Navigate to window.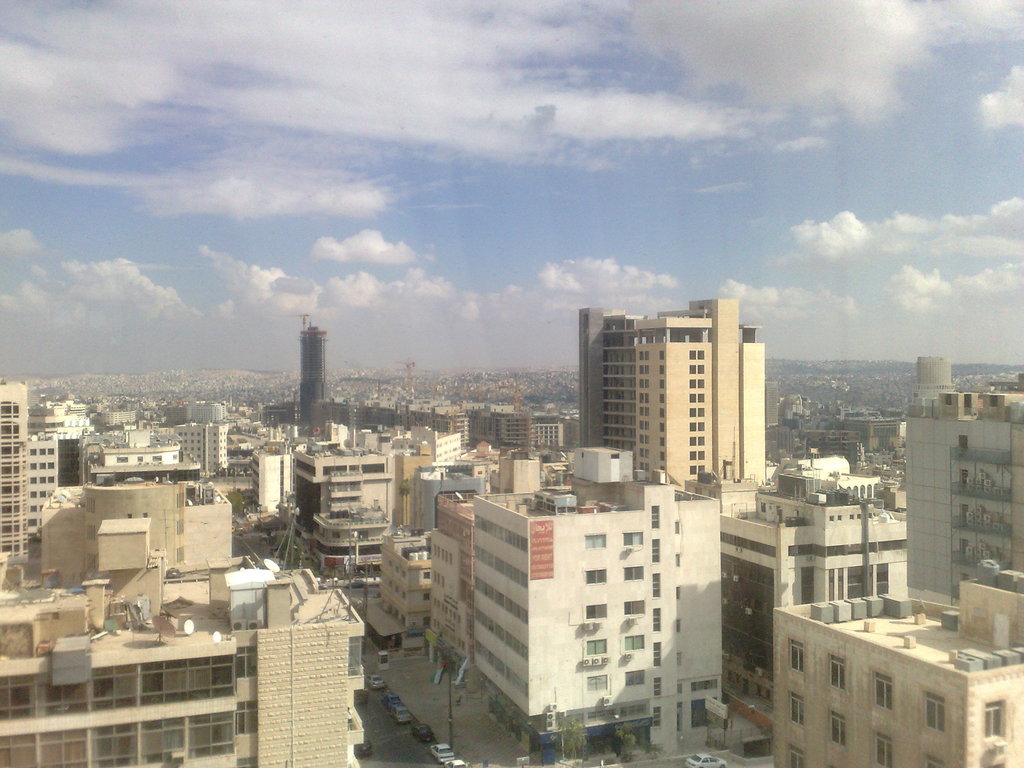
Navigation target: 650 607 660 629.
